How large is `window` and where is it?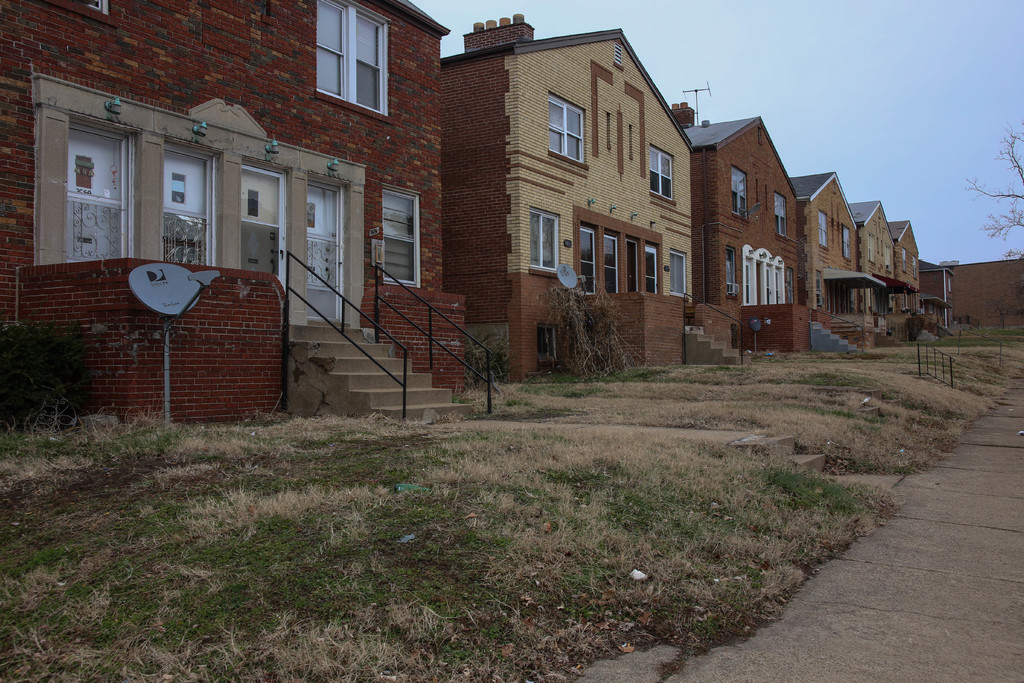
Bounding box: bbox=[648, 145, 676, 204].
